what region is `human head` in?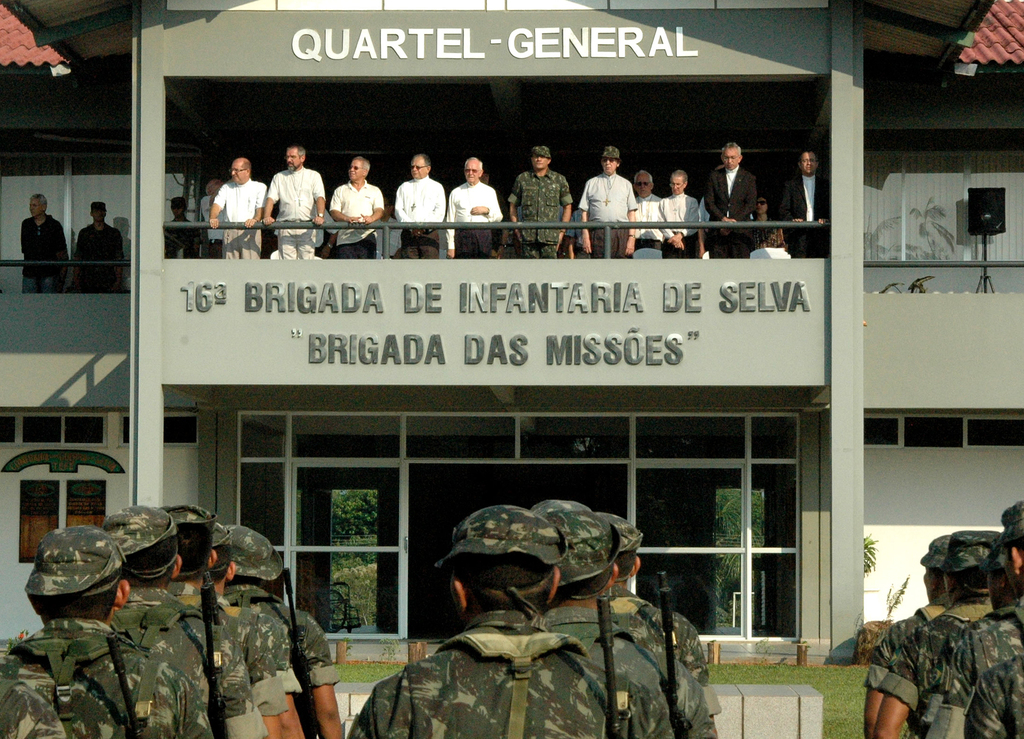
460, 157, 484, 182.
